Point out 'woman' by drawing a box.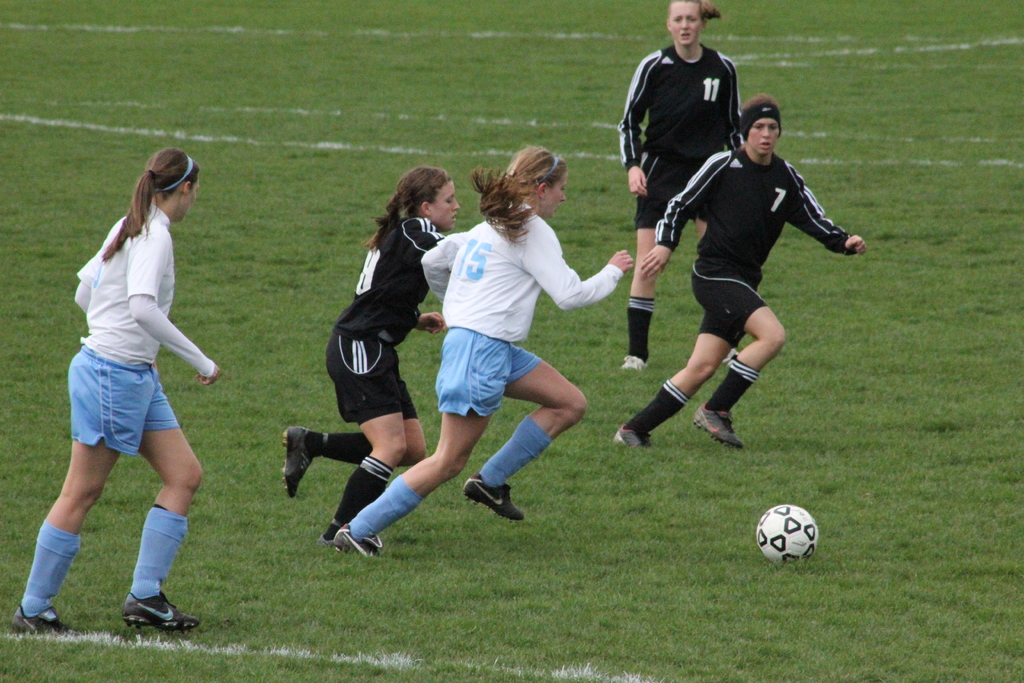
283/162/467/543.
